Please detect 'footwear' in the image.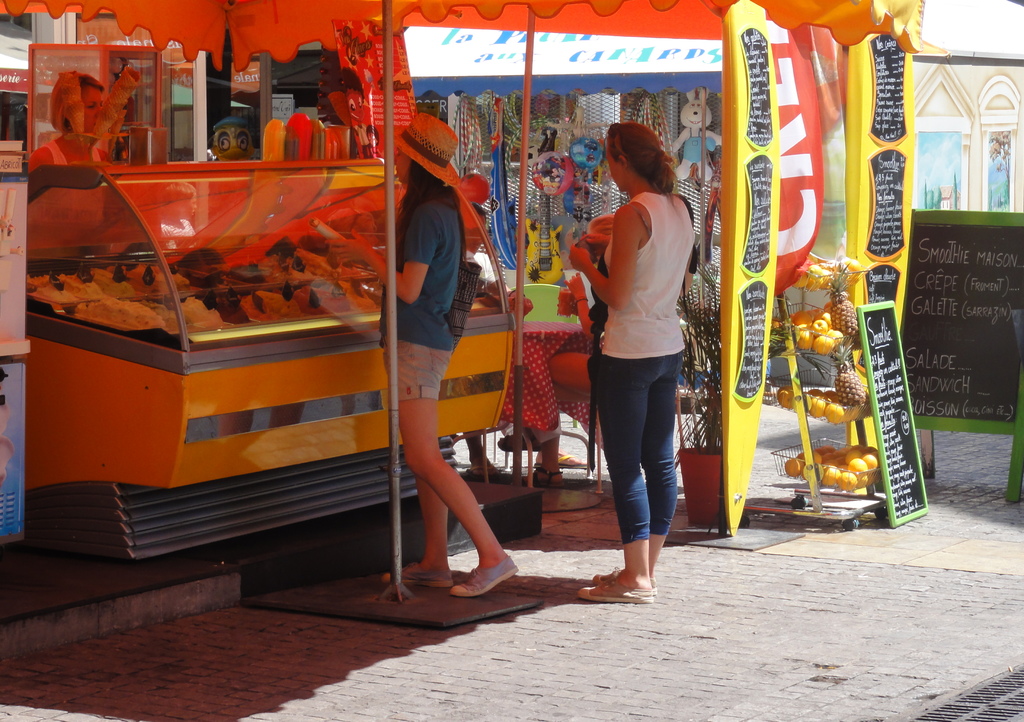
(left=382, top=559, right=452, bottom=589).
